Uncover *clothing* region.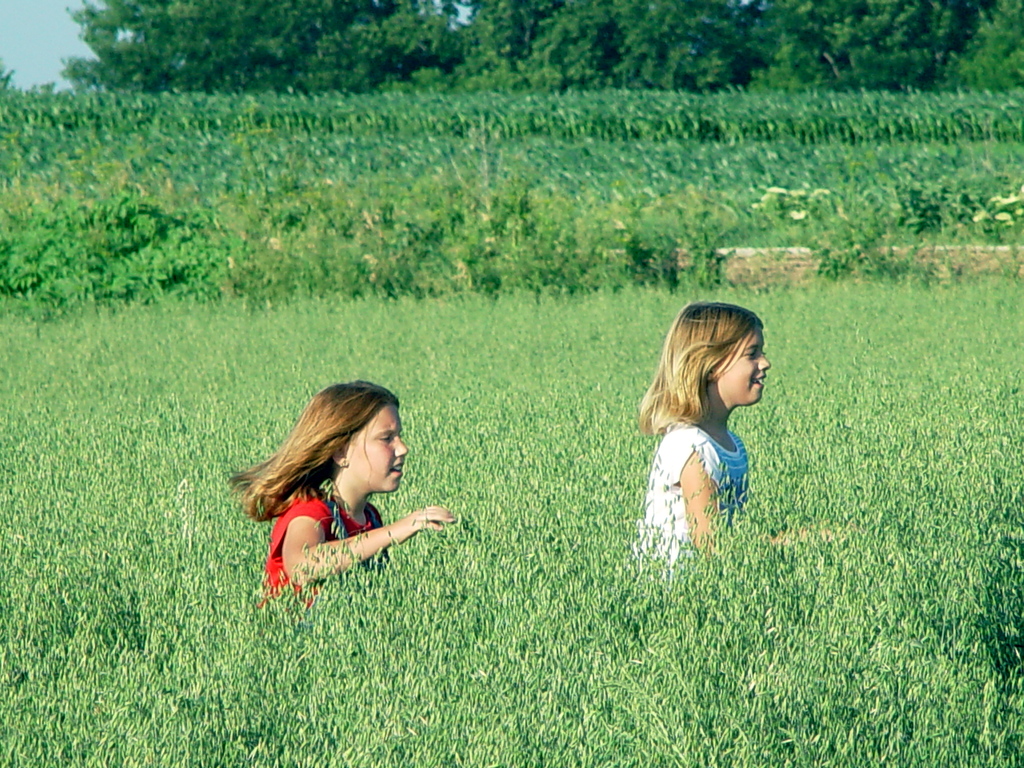
Uncovered: Rect(634, 419, 759, 538).
